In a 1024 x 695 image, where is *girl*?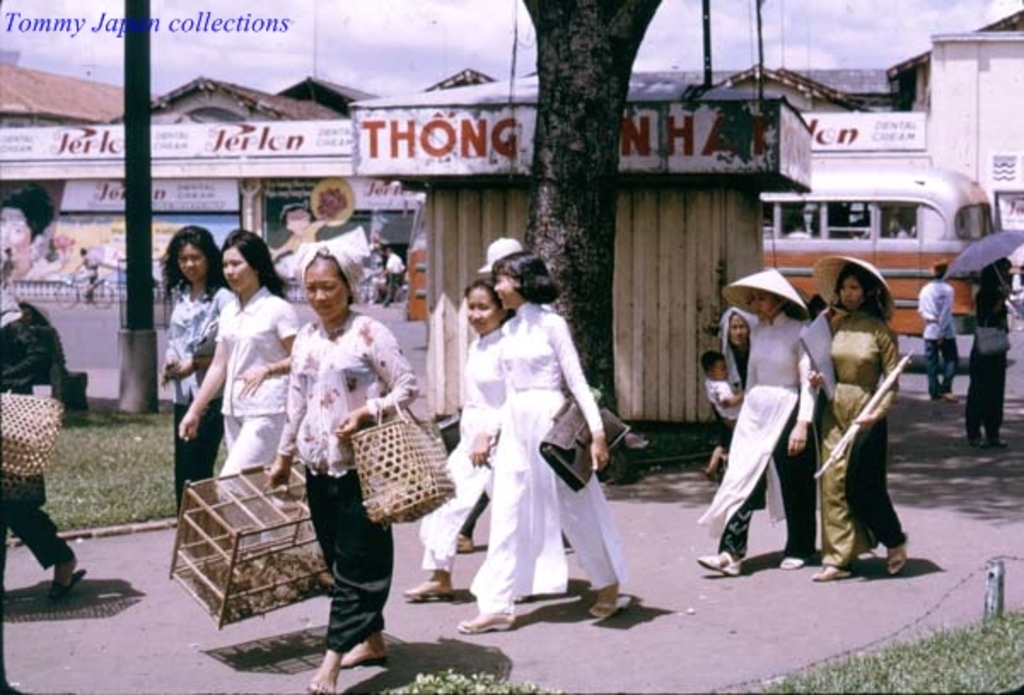
<box>463,254,614,627</box>.
